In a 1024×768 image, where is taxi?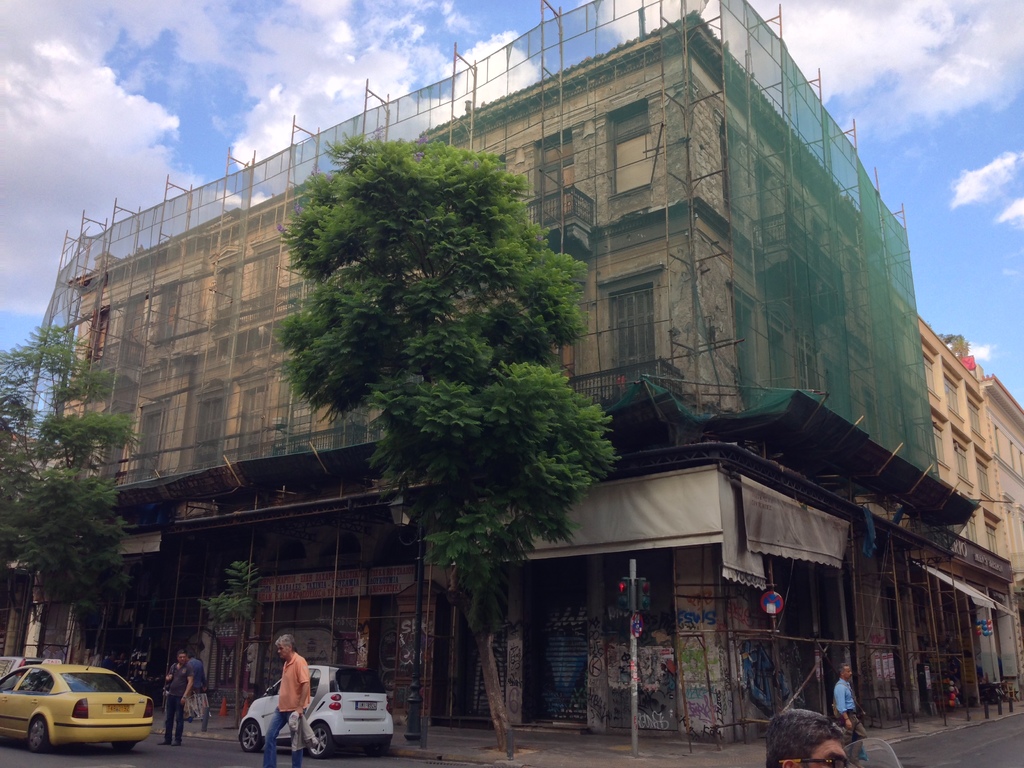
<bbox>1, 652, 162, 754</bbox>.
